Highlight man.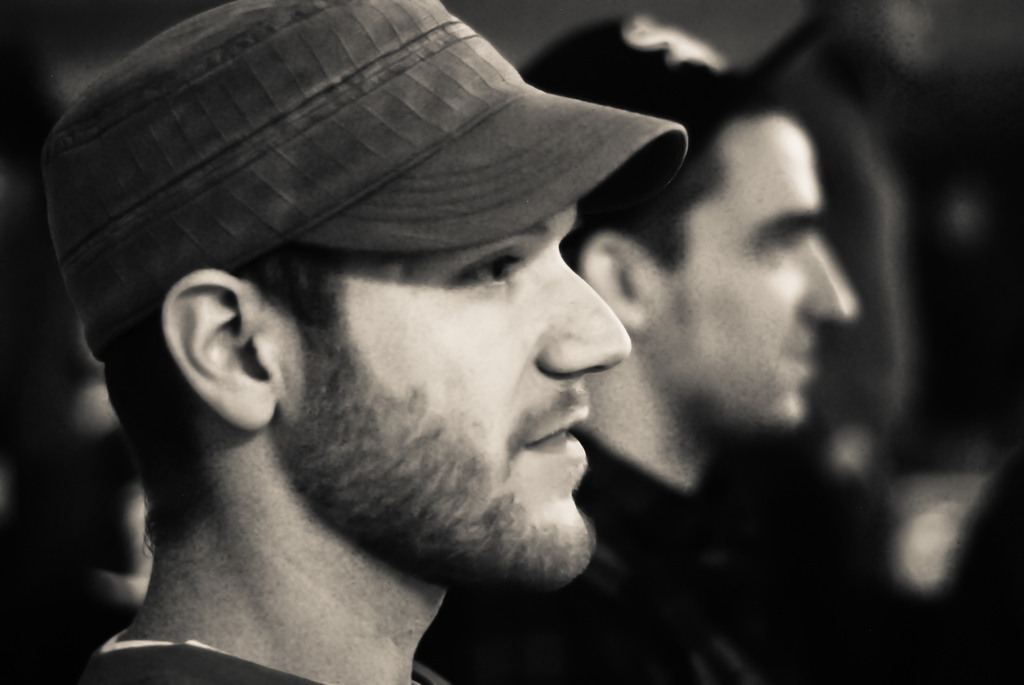
Highlighted region: [419, 10, 886, 684].
